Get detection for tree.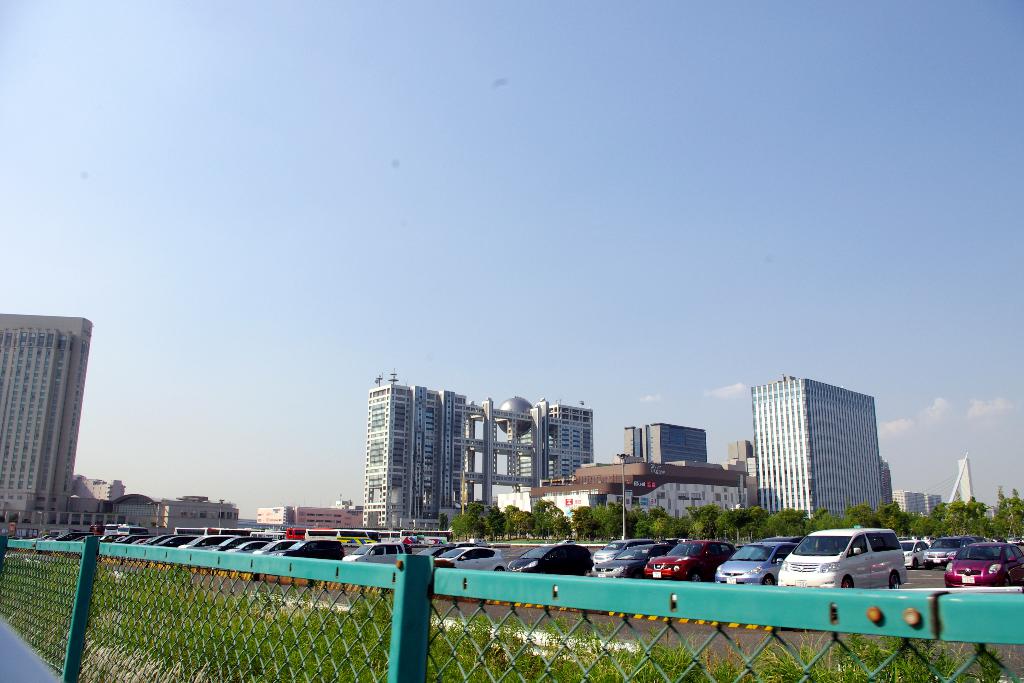
Detection: bbox(682, 500, 724, 538).
